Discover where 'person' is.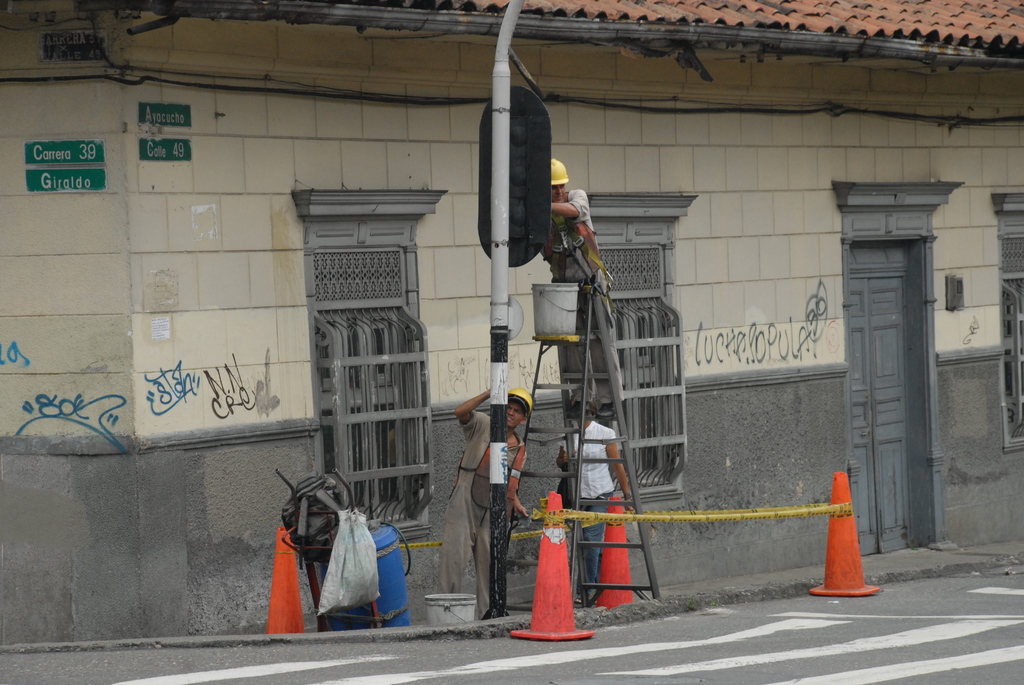
Discovered at Rect(540, 161, 627, 420).
